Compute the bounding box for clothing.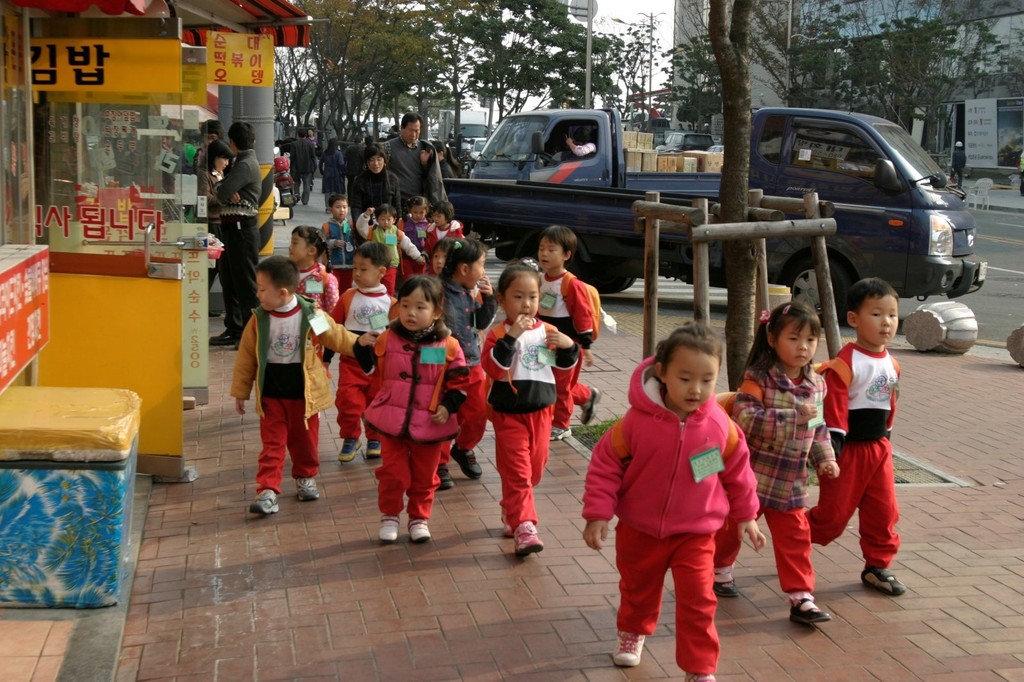
321:285:399:433.
